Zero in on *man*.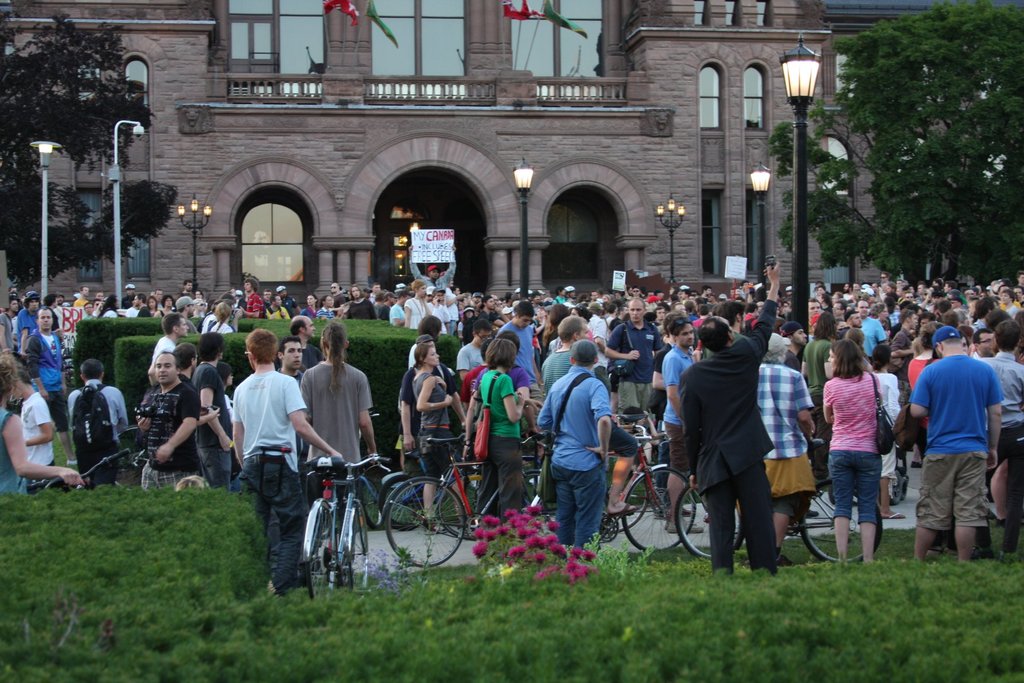
Zeroed in: region(847, 310, 863, 333).
